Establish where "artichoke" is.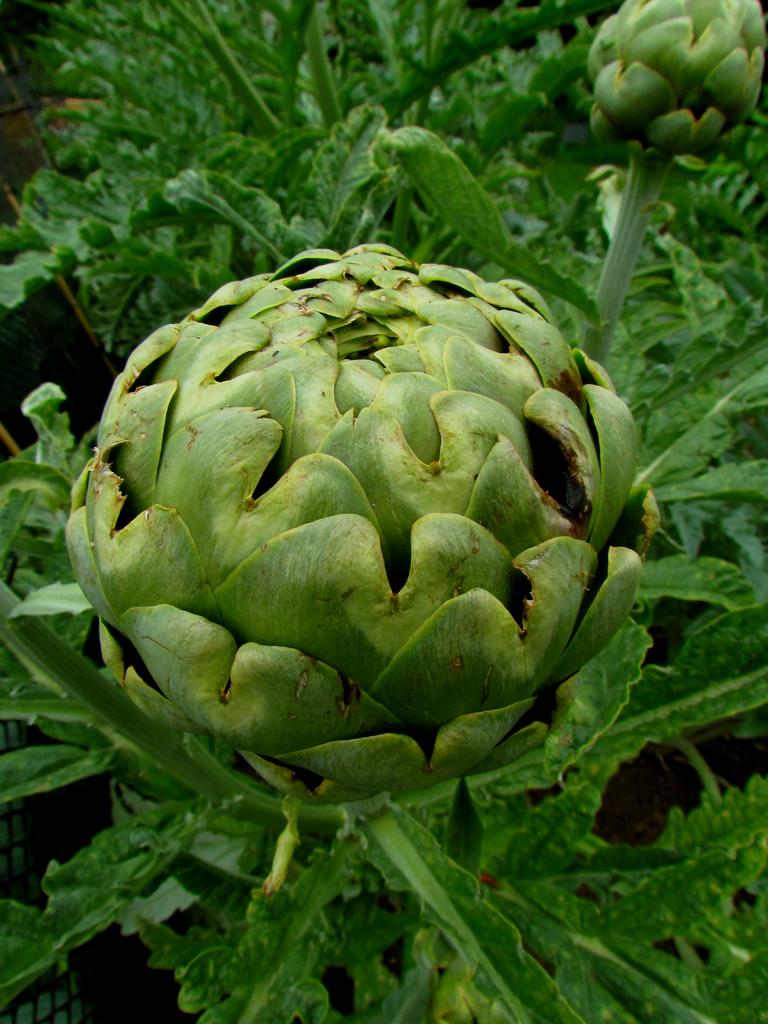
Established at bbox(63, 243, 662, 794).
